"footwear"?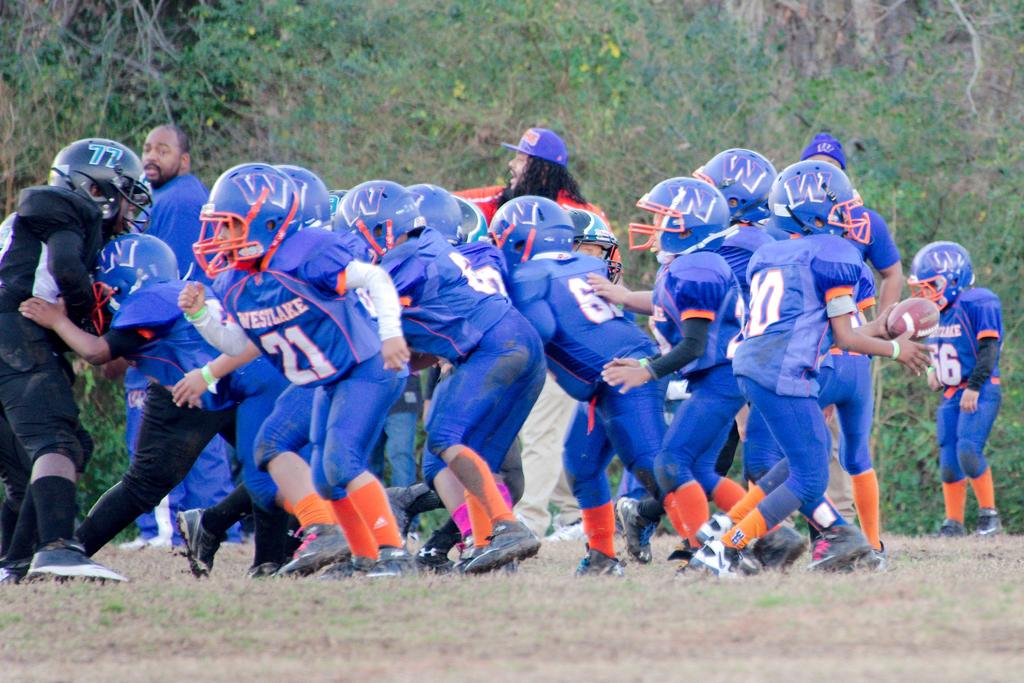
x1=31, y1=543, x2=124, y2=582
